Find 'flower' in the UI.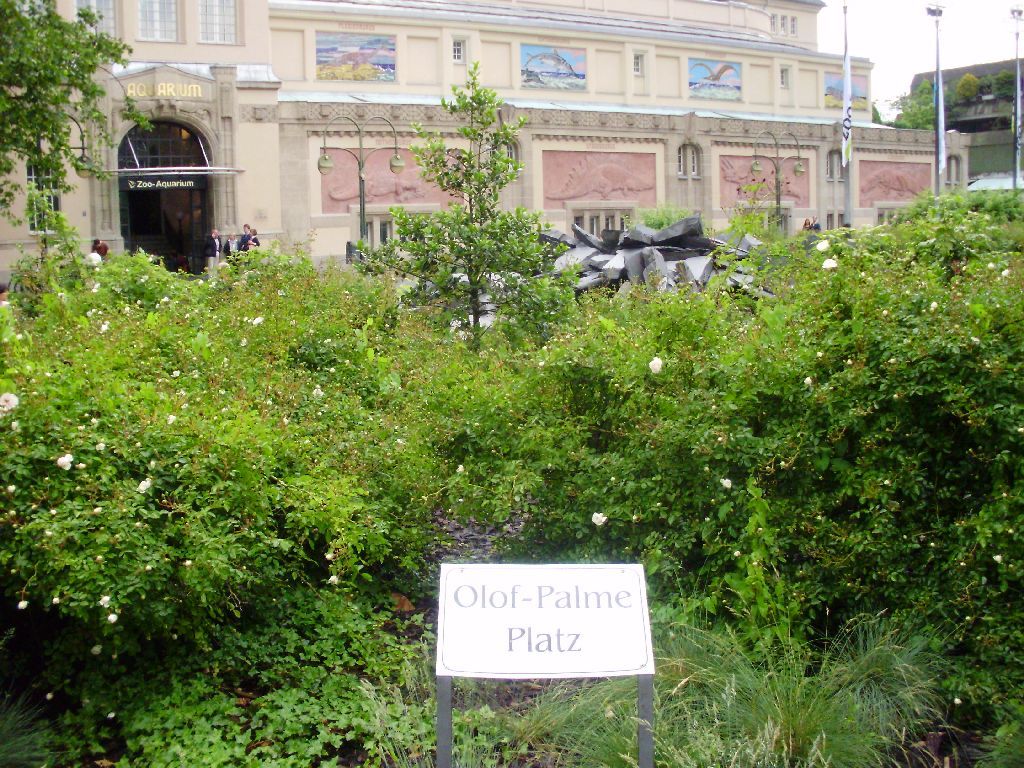
UI element at 595/517/607/523.
